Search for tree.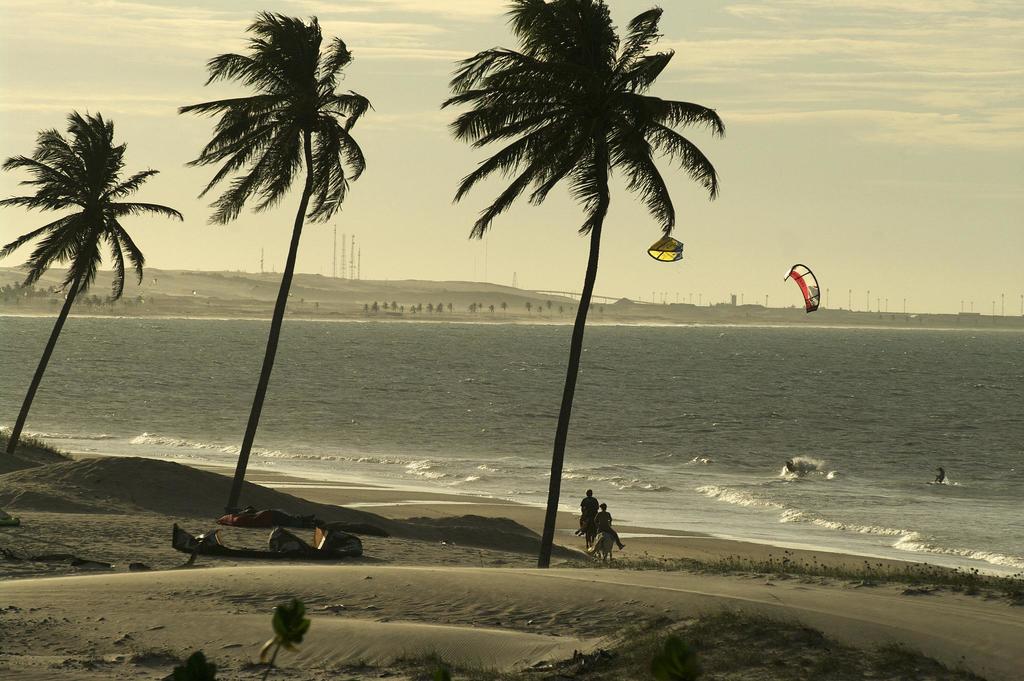
Found at box(587, 300, 597, 319).
